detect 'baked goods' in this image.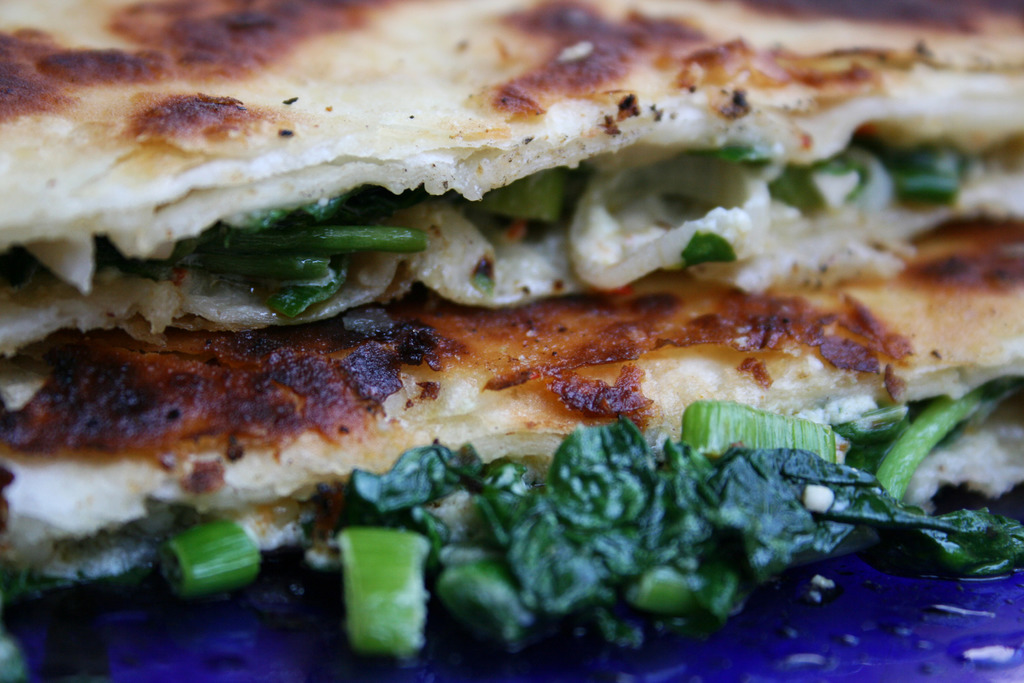
Detection: (left=0, top=0, right=1020, bottom=592).
